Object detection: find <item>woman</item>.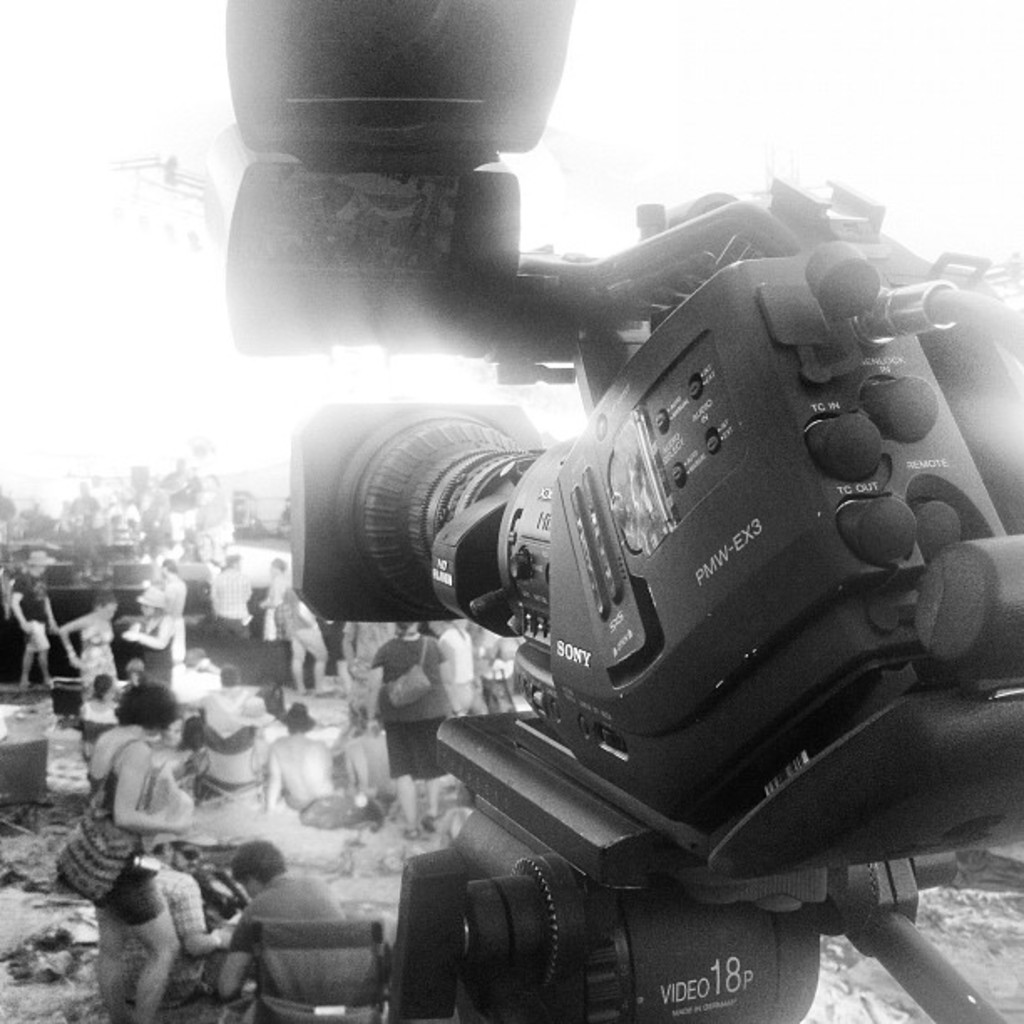
l=80, t=684, r=194, b=1022.
